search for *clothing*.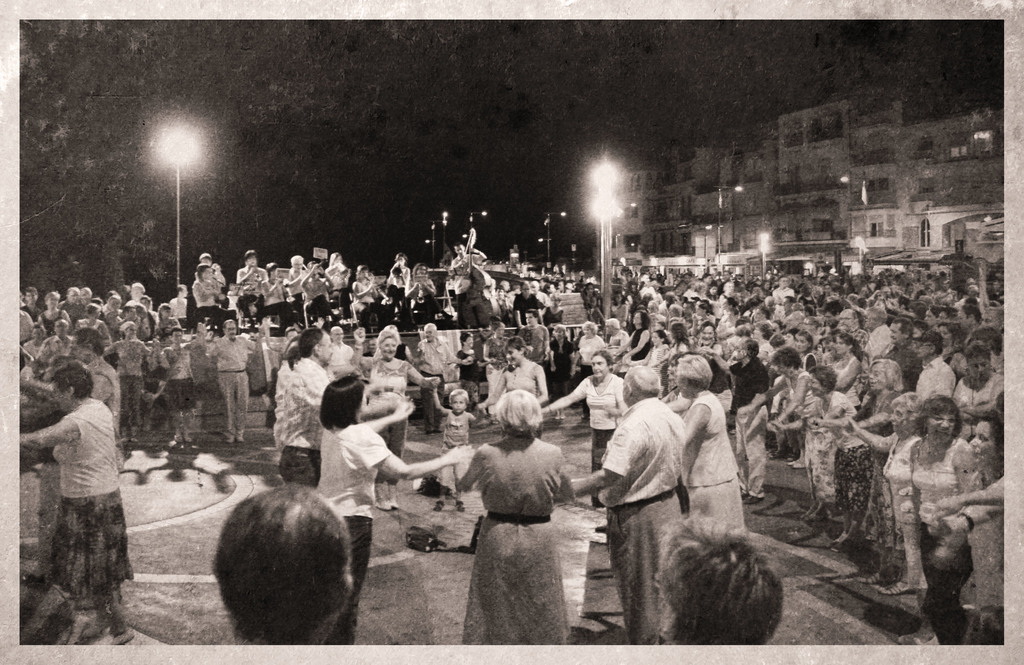
Found at l=514, t=323, r=545, b=374.
